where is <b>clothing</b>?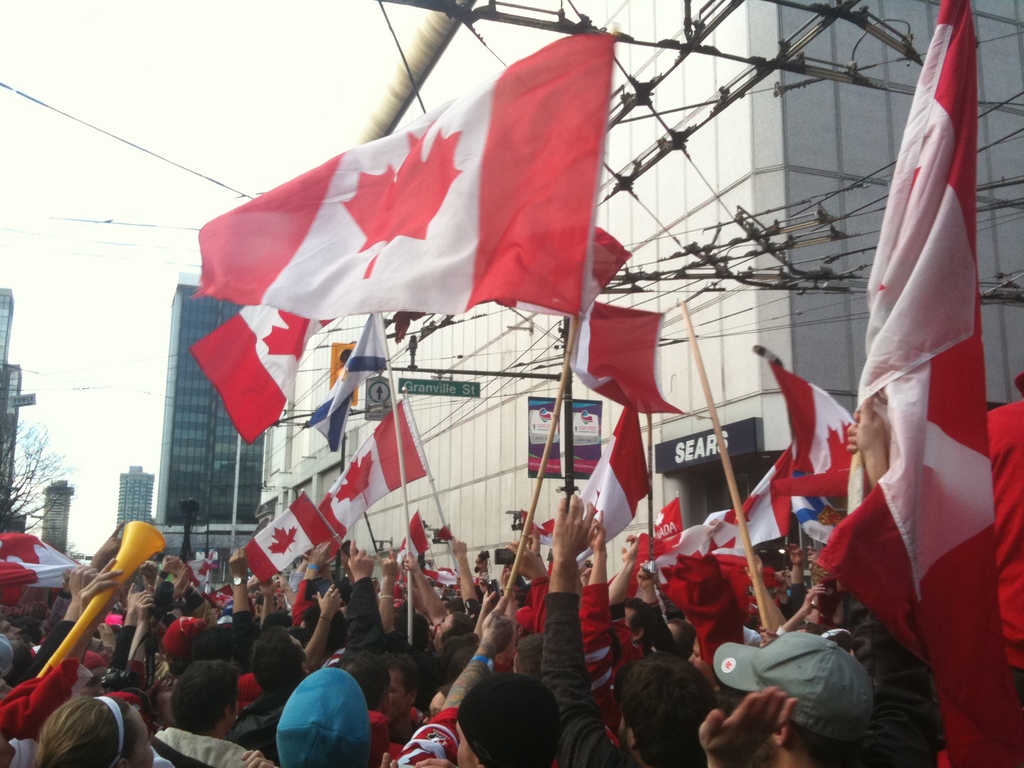
[230, 693, 287, 767].
